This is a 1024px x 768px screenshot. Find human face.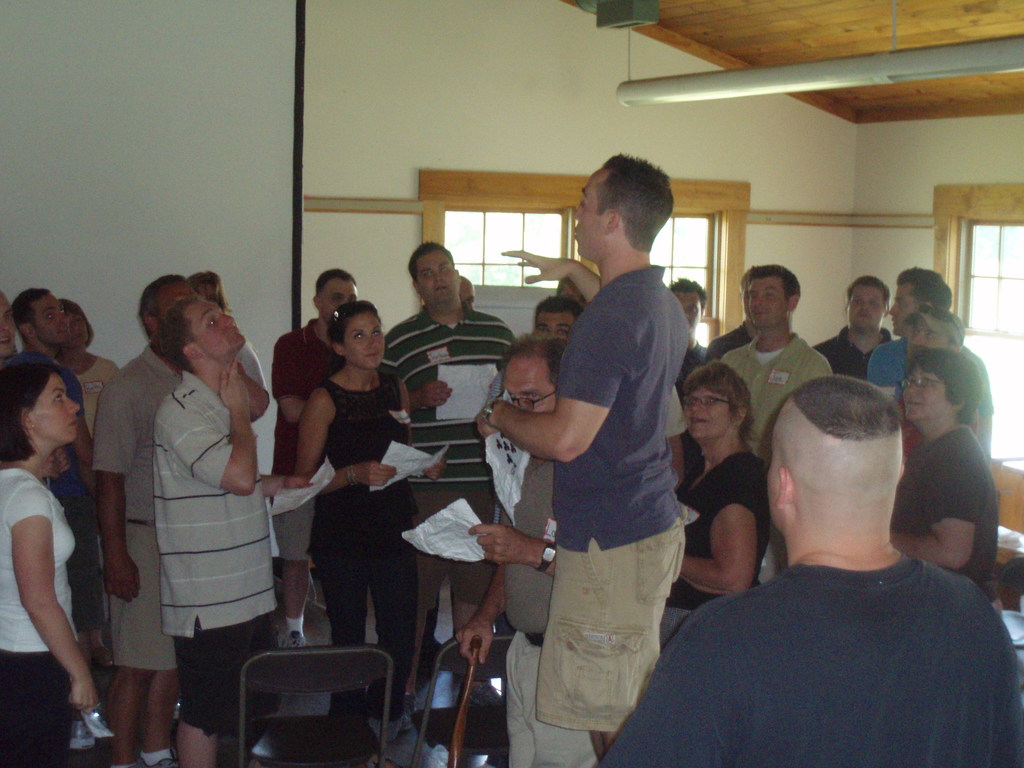
Bounding box: {"left": 668, "top": 291, "right": 698, "bottom": 326}.
